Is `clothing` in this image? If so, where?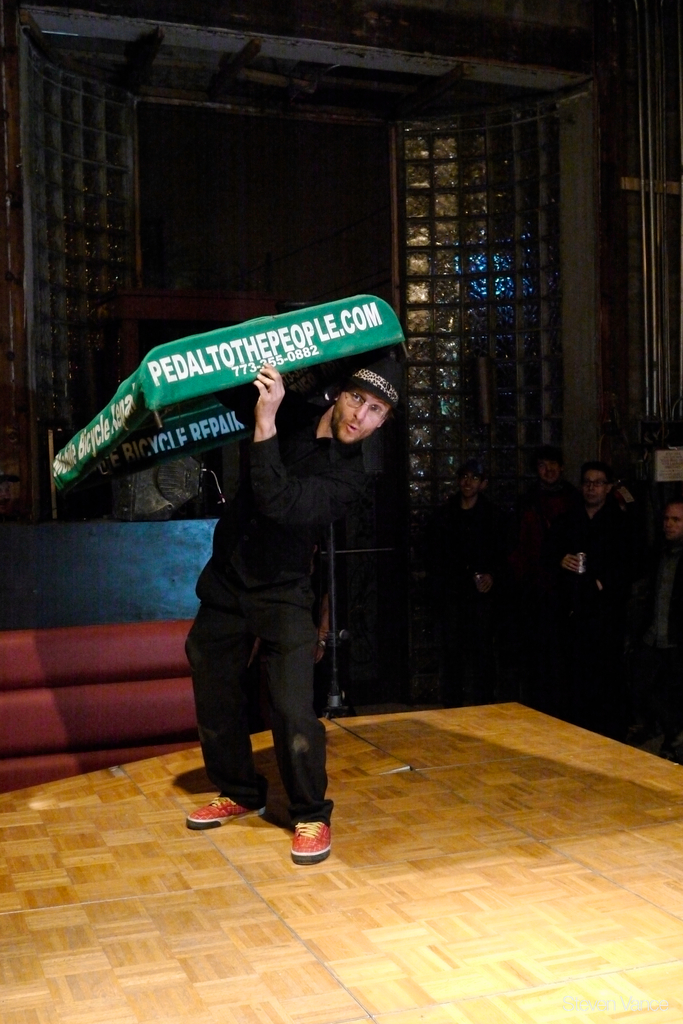
Yes, at {"x1": 434, "y1": 477, "x2": 682, "y2": 715}.
